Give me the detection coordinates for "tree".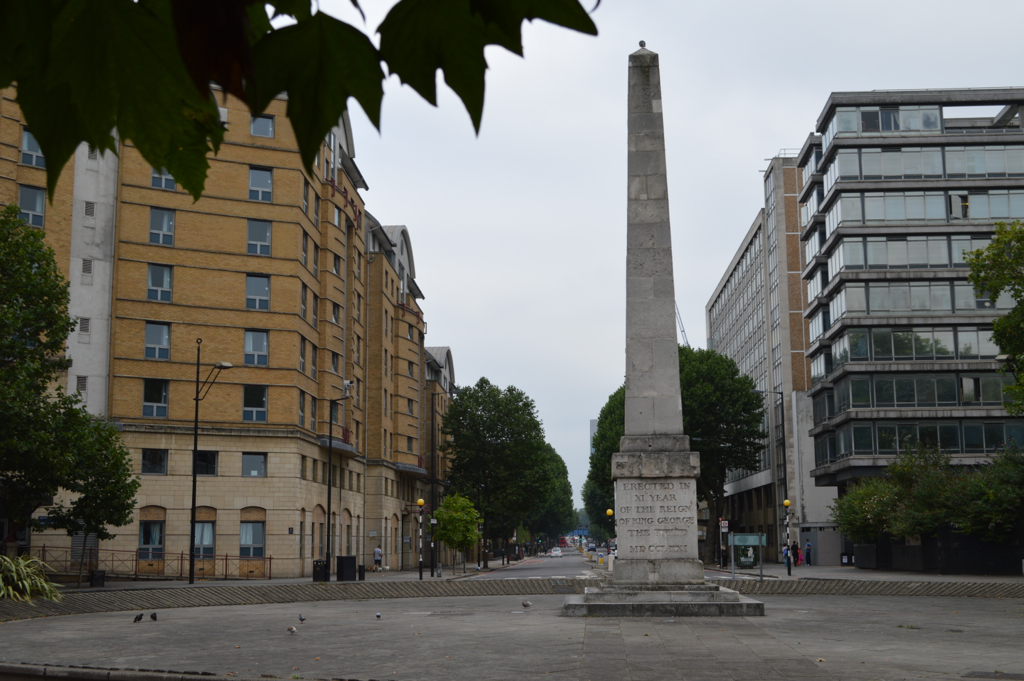
952,199,1023,394.
